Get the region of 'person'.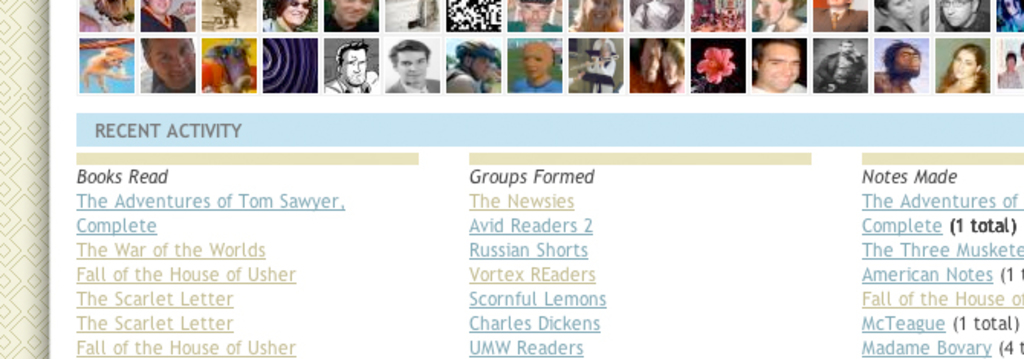
select_region(938, 43, 990, 96).
